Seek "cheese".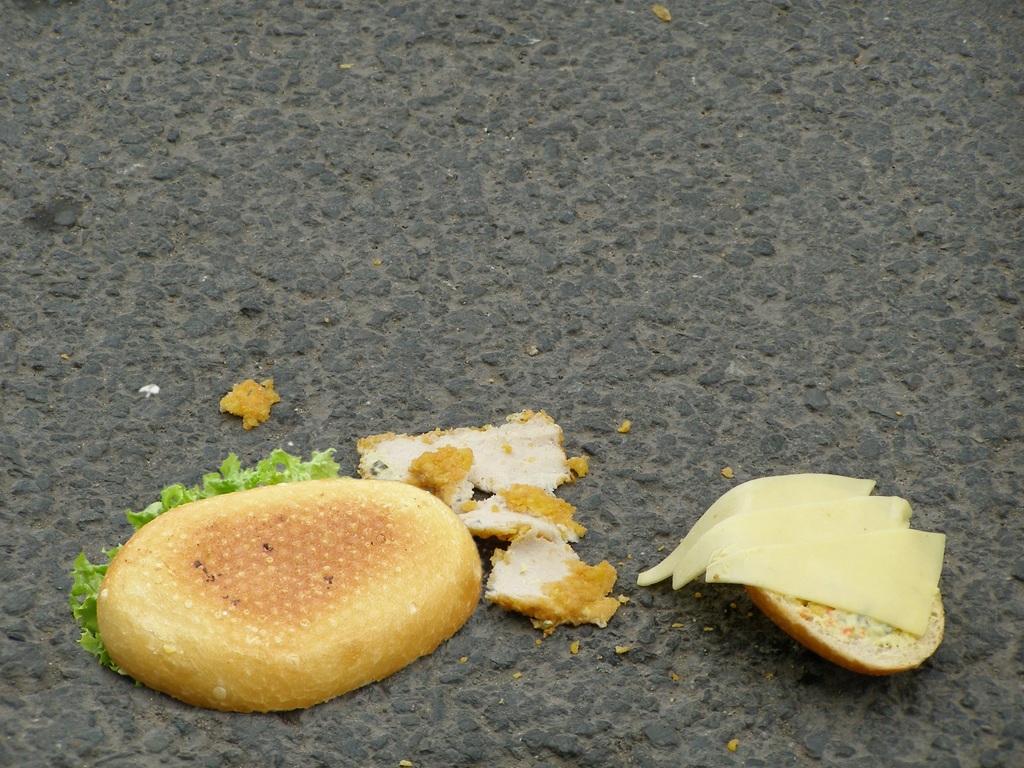
[633, 474, 874, 589].
